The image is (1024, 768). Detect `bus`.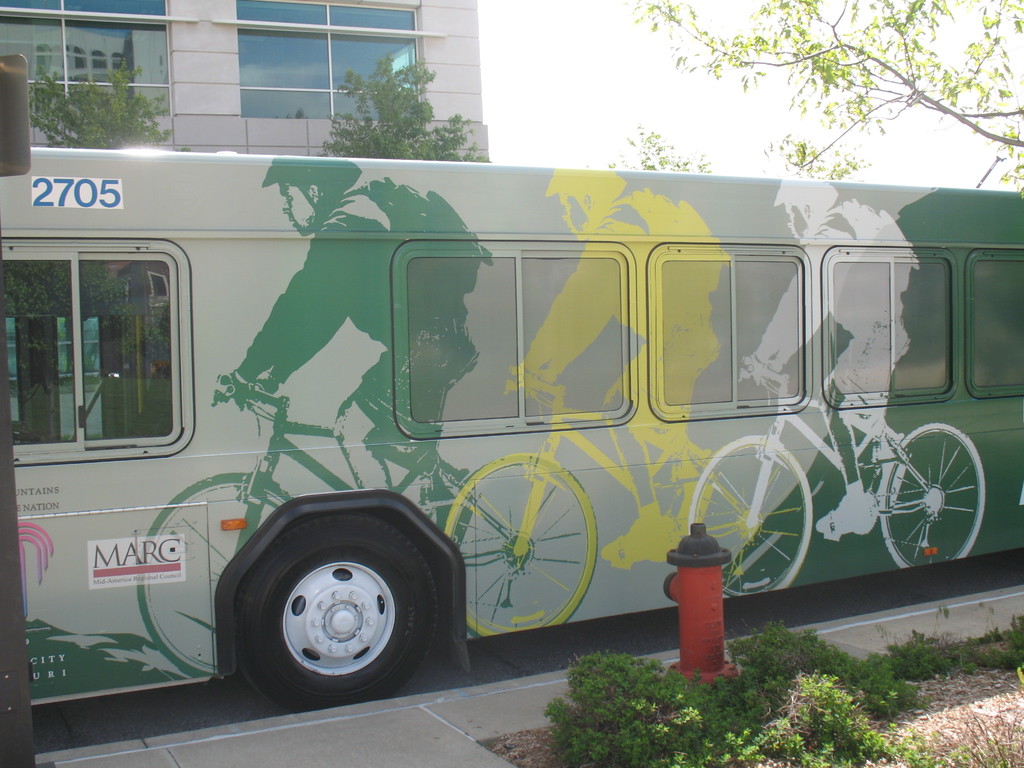
Detection: (left=0, top=150, right=1023, bottom=708).
